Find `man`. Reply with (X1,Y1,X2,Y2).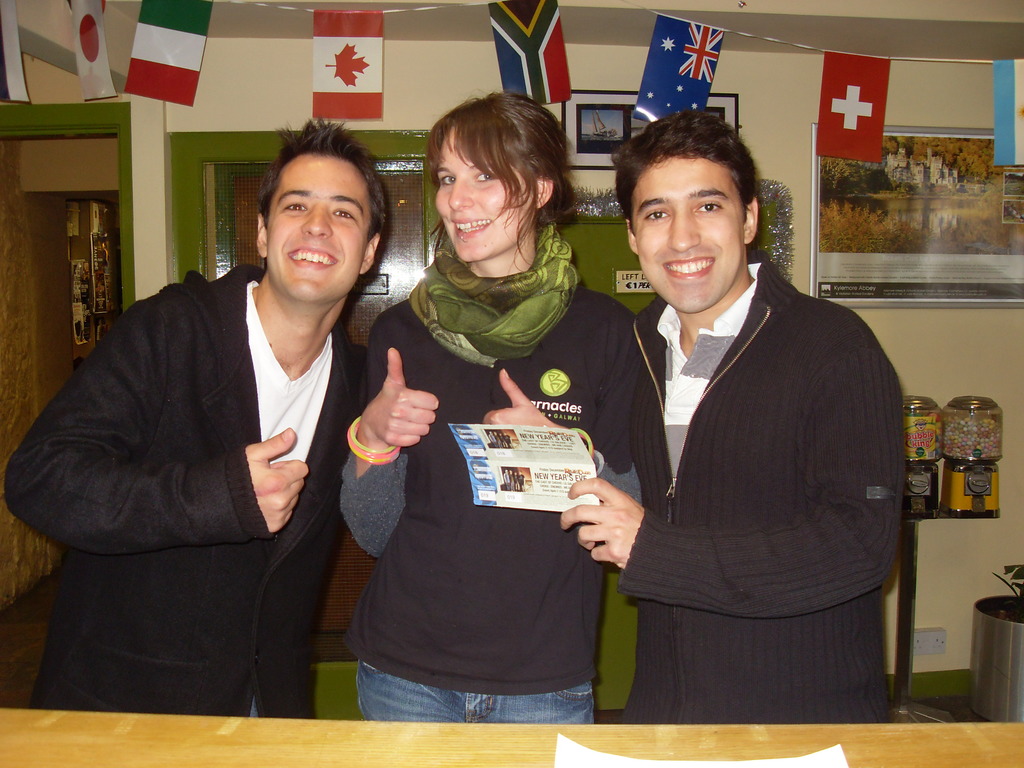
(4,124,381,723).
